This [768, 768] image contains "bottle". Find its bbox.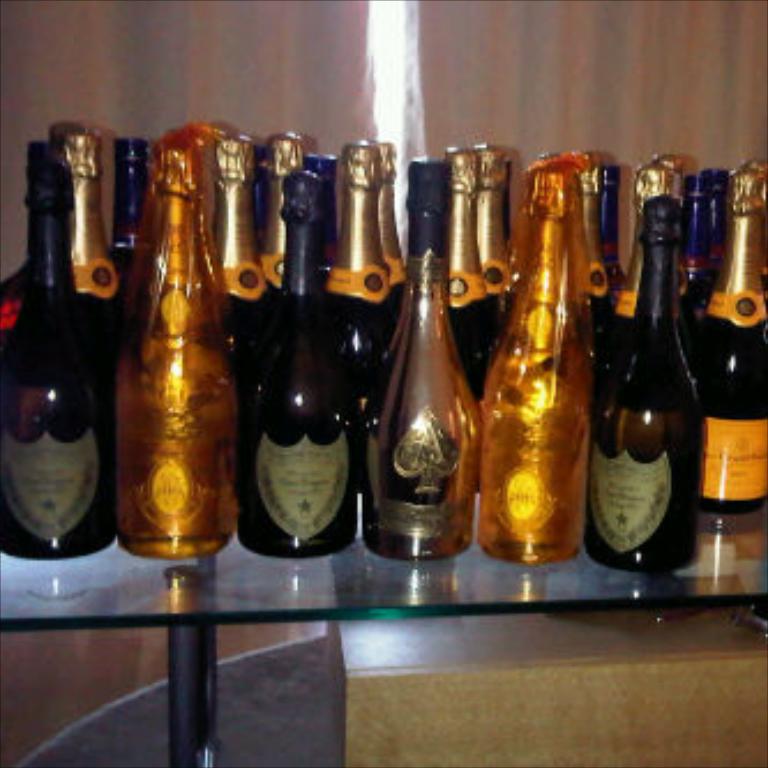
region(111, 127, 143, 277).
